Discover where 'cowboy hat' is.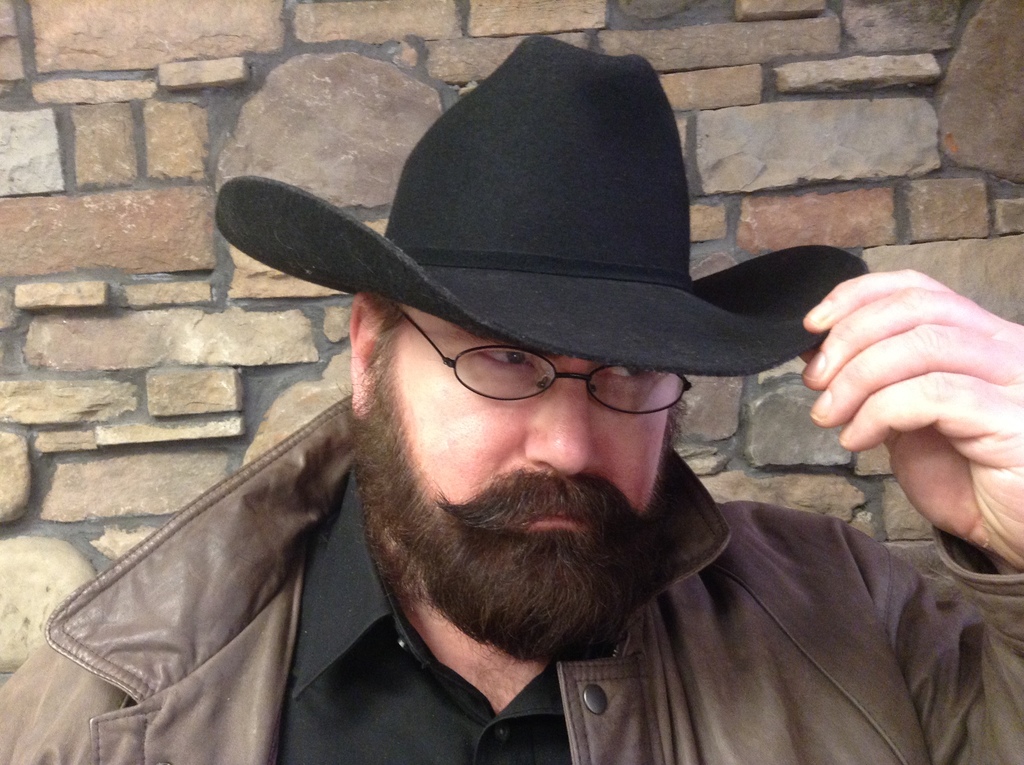
Discovered at [204,67,829,418].
